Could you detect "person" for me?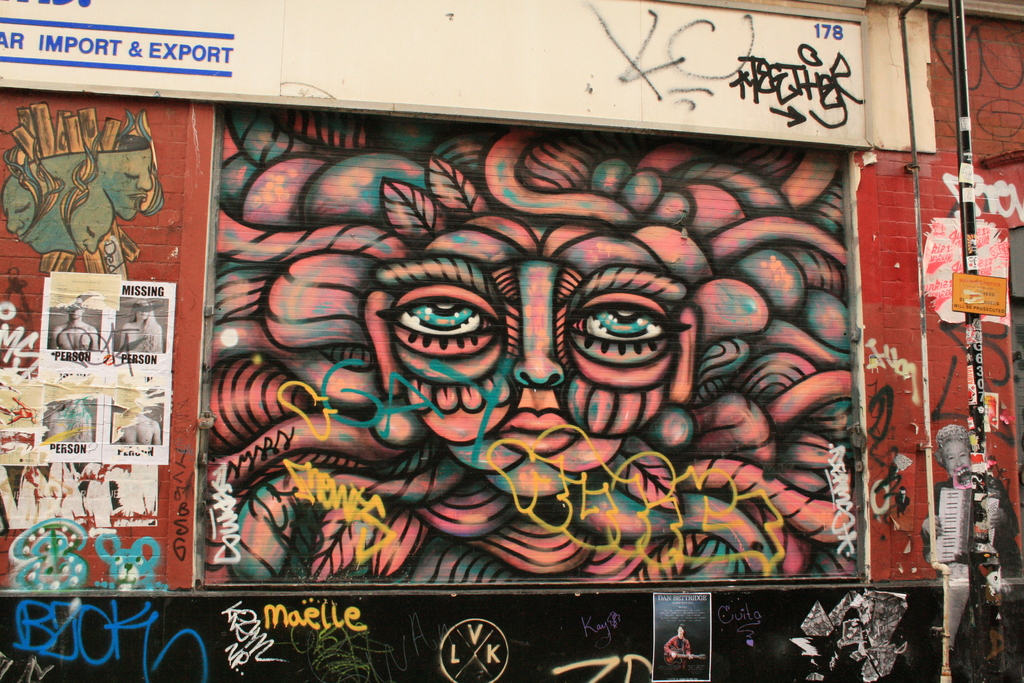
Detection result: <bbox>922, 427, 1023, 603</bbox>.
